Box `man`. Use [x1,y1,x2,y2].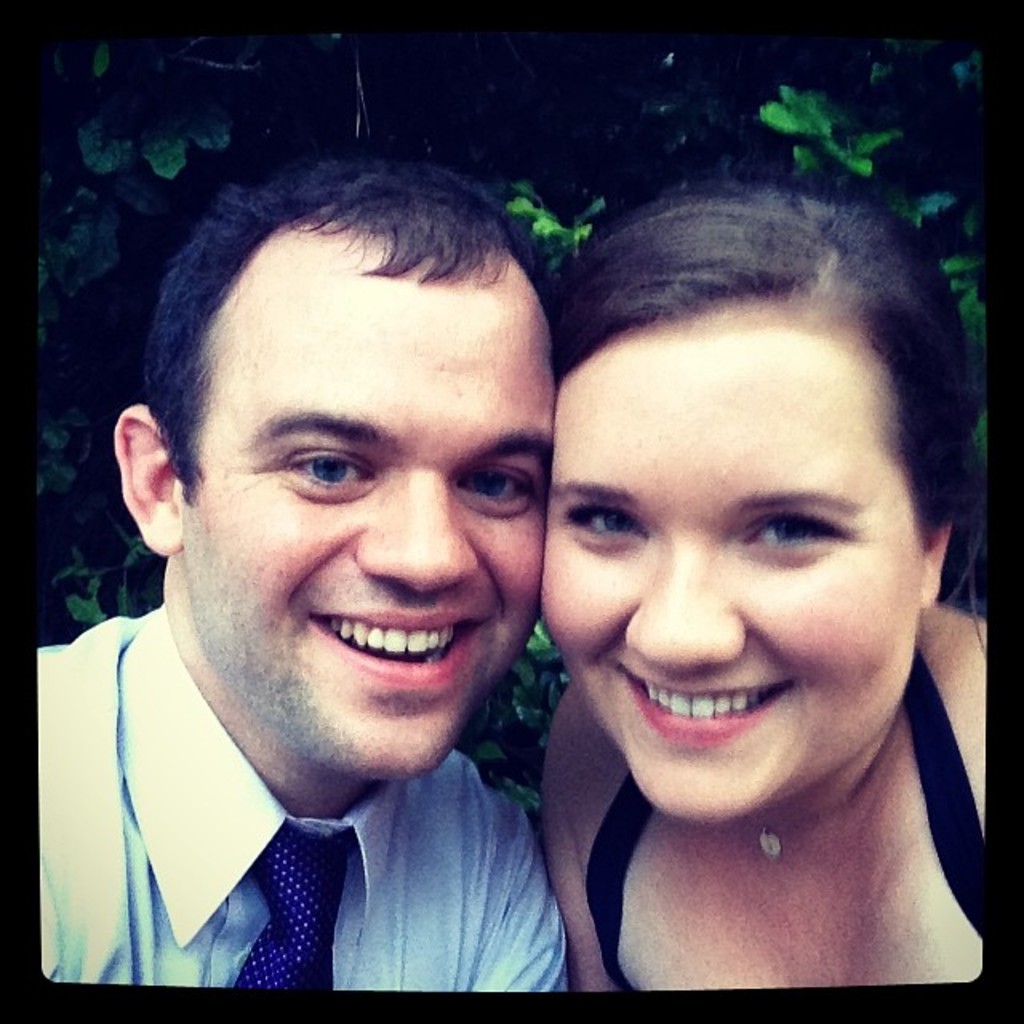
[18,146,578,1013].
